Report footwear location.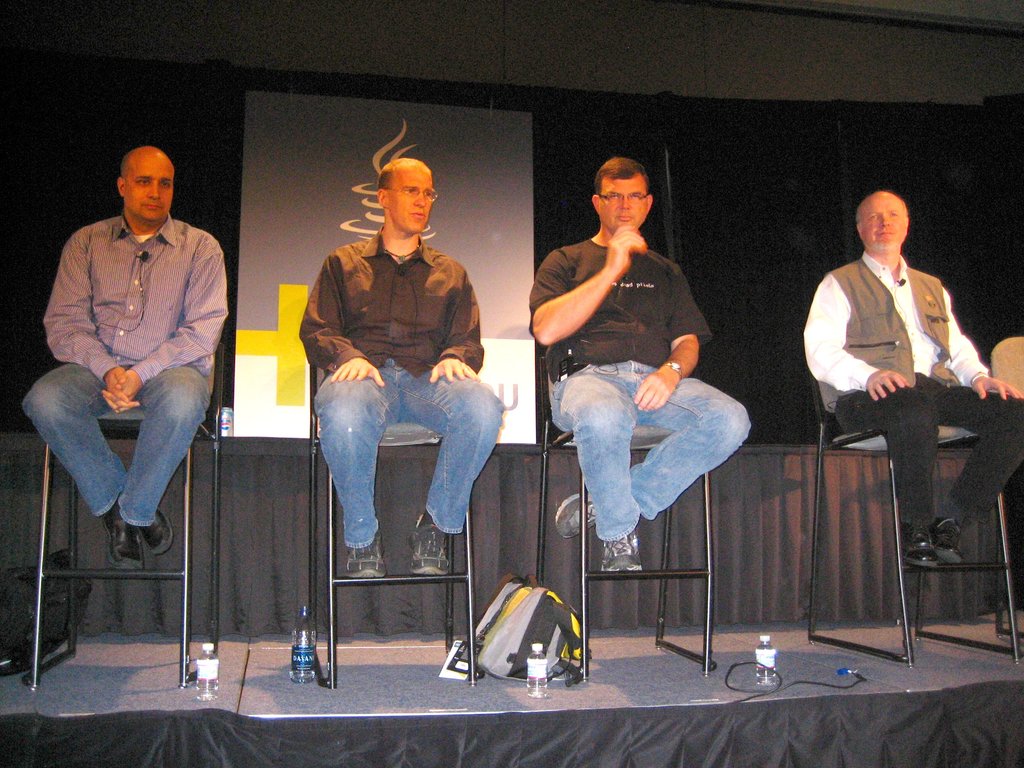
Report: crop(596, 529, 644, 575).
